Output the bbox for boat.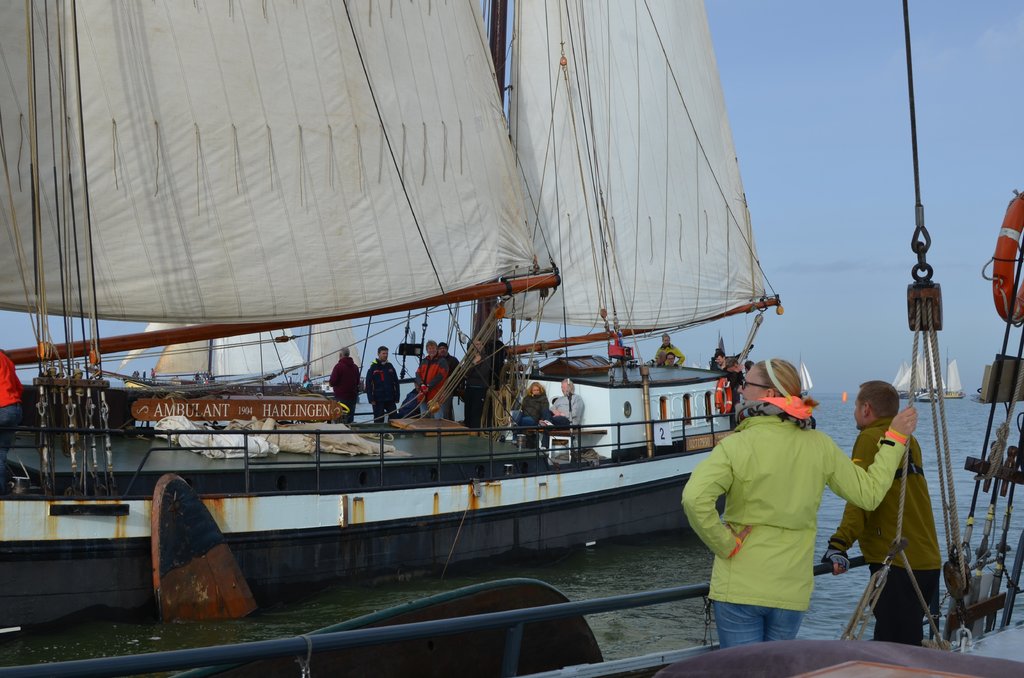
{"x1": 0, "y1": 0, "x2": 1023, "y2": 677}.
